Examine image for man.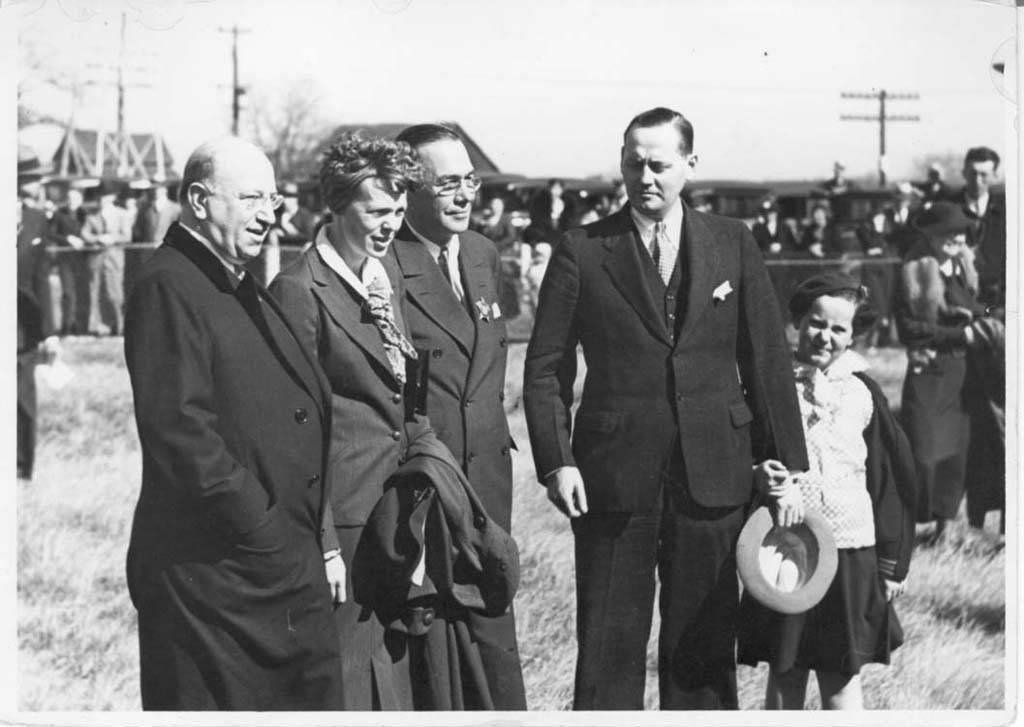
Examination result: (x1=57, y1=187, x2=93, y2=334).
